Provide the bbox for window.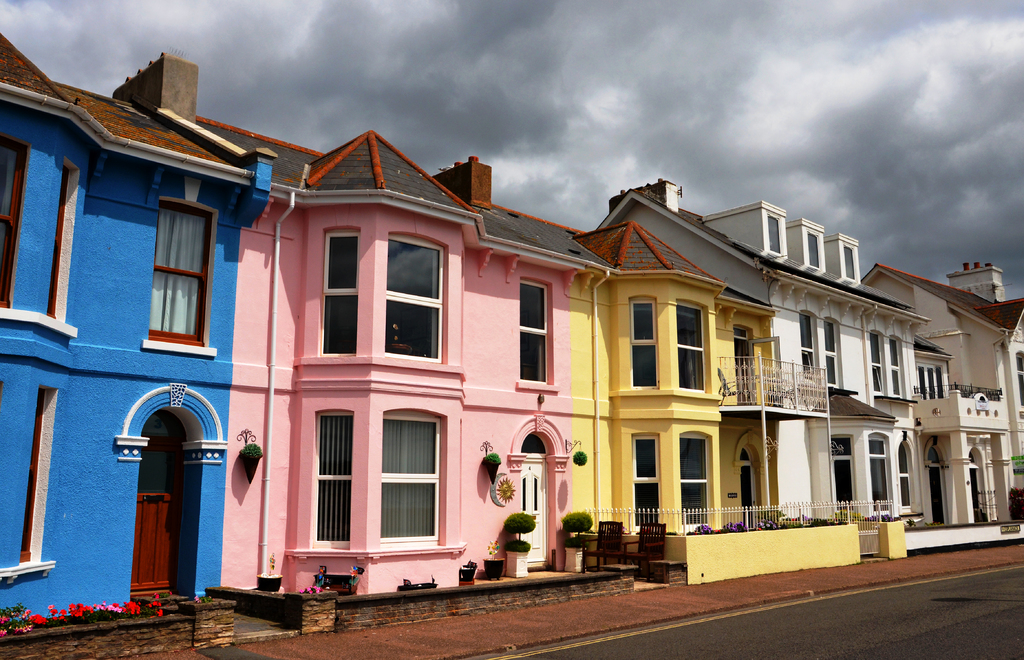
x1=899 y1=478 x2=909 y2=503.
